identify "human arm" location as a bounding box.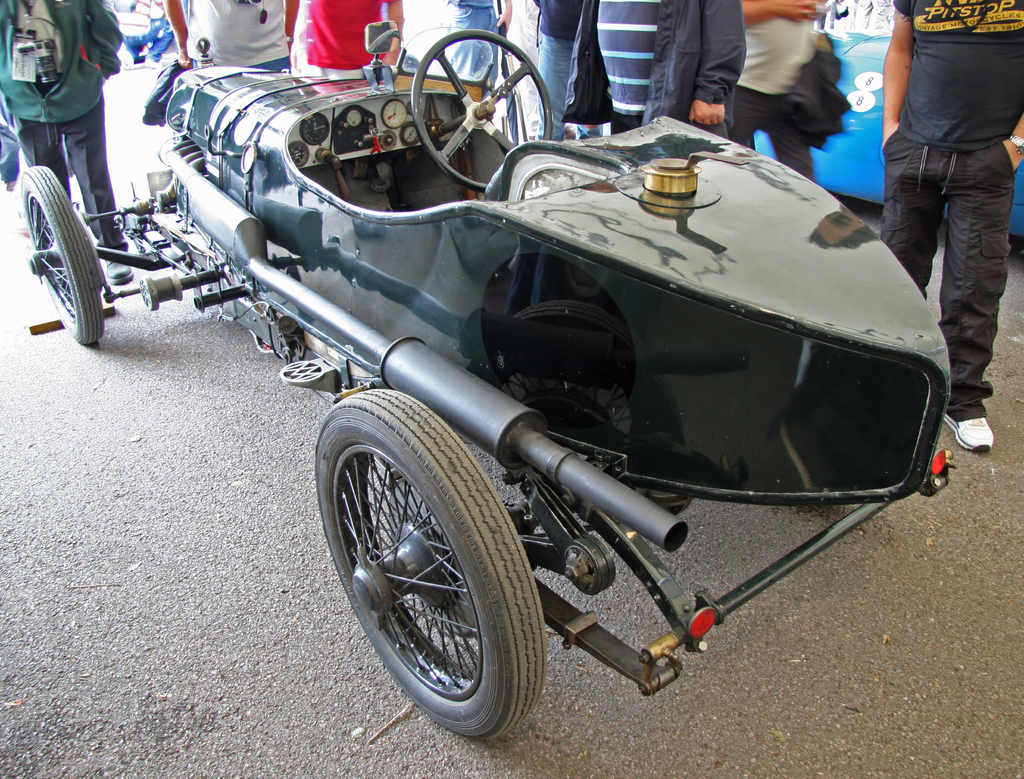
pyautogui.locateOnScreen(742, 0, 819, 26).
